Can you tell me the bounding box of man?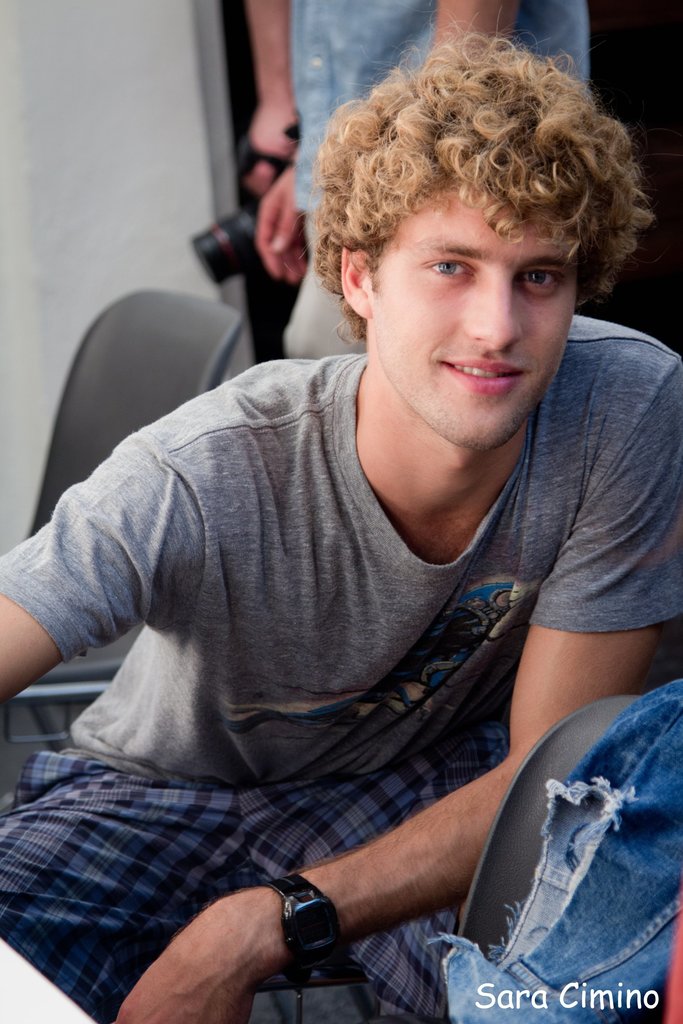
254:0:608:372.
